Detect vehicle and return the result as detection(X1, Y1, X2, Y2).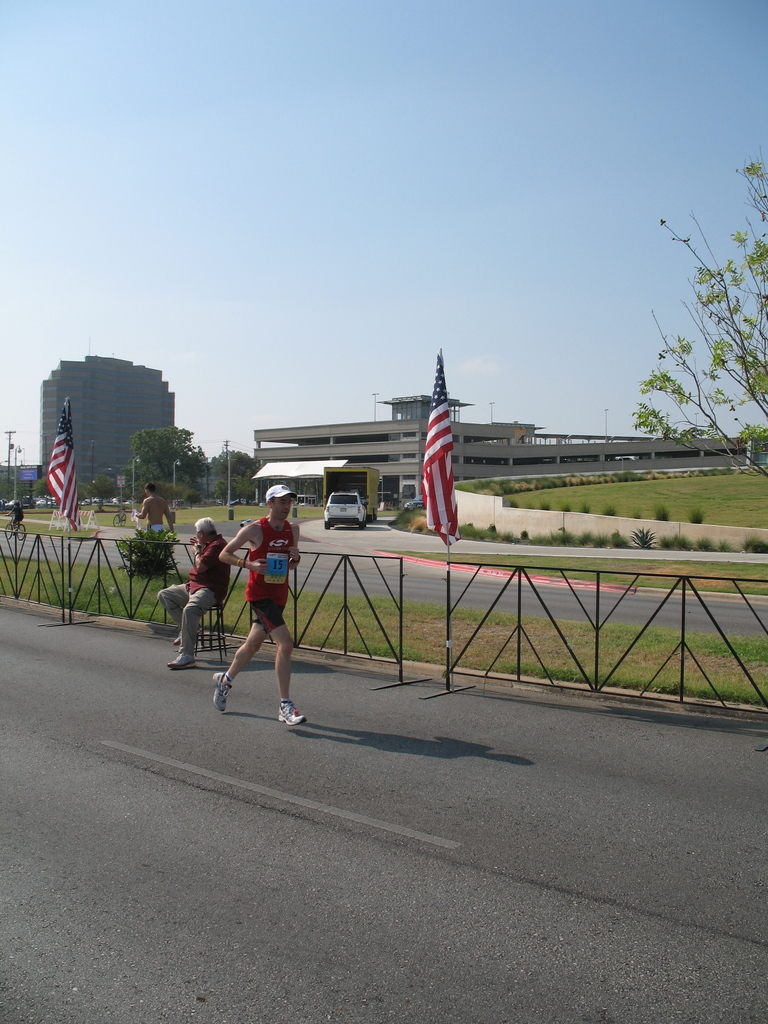
detection(109, 515, 127, 528).
